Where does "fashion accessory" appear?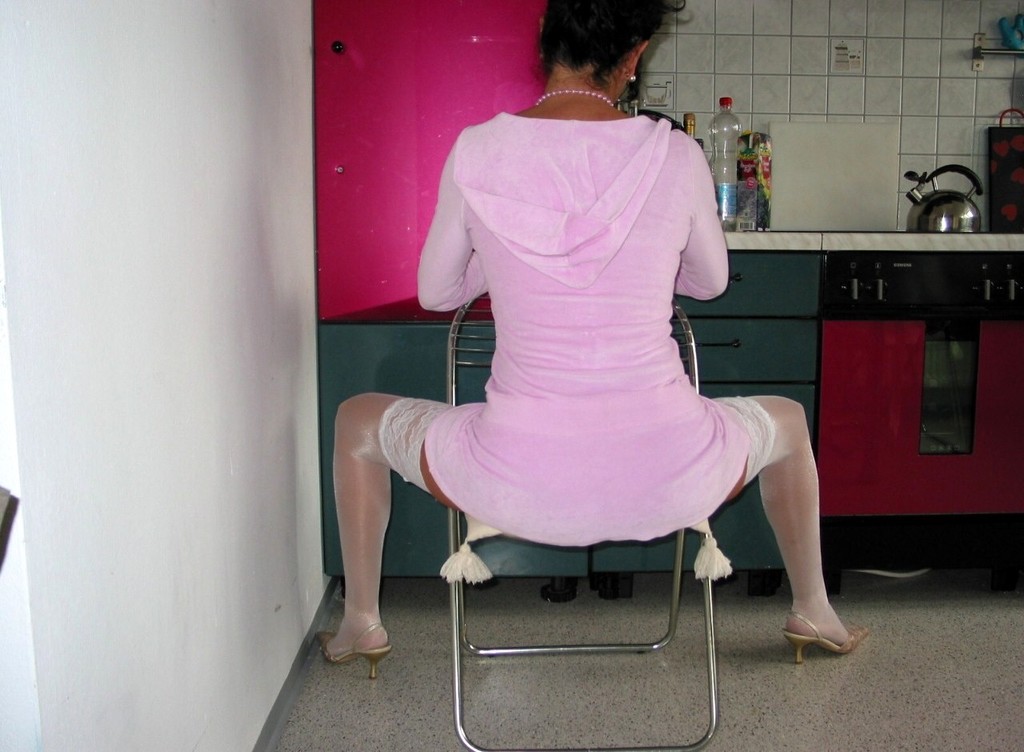
Appears at bbox=(316, 624, 391, 680).
